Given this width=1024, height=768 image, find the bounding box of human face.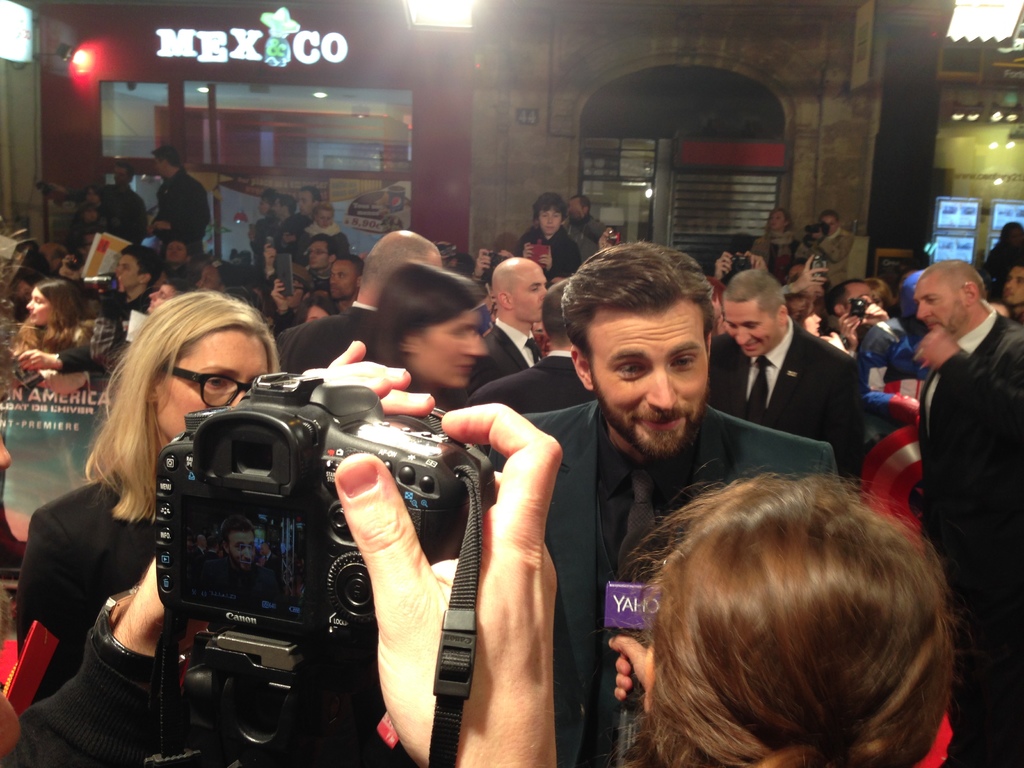
(x1=169, y1=241, x2=186, y2=263).
